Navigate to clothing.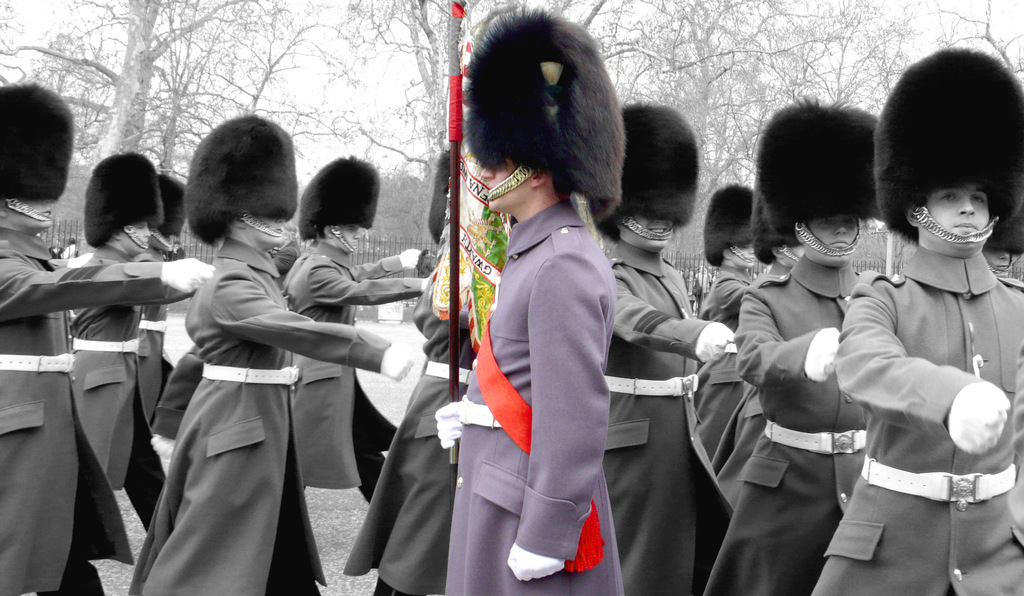
Navigation target: 705, 261, 763, 328.
